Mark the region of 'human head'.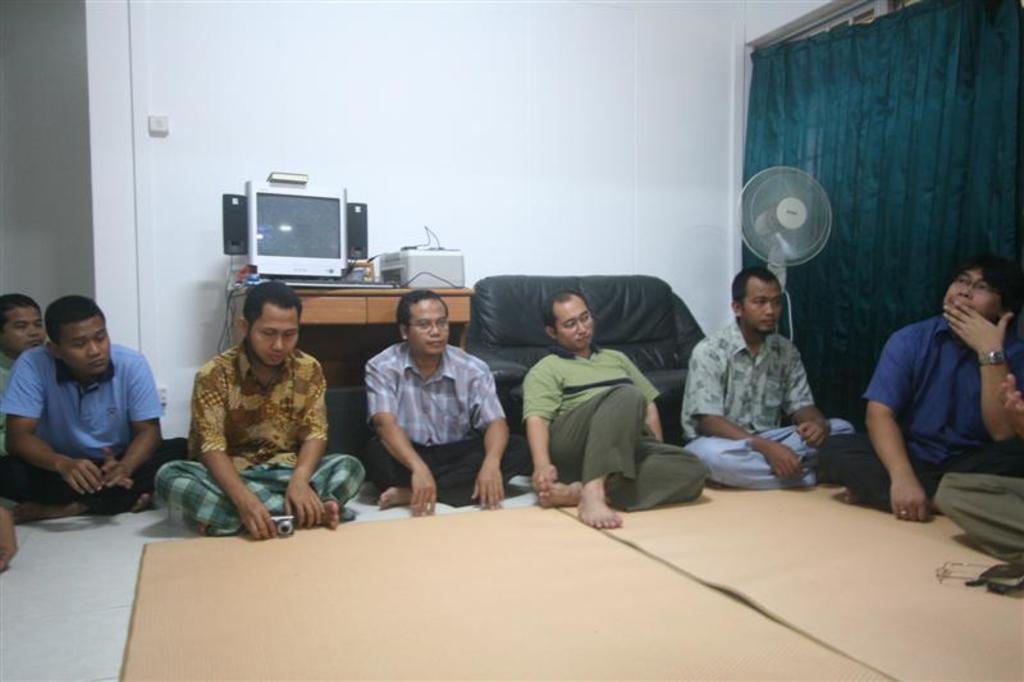
Region: box=[0, 292, 45, 360].
